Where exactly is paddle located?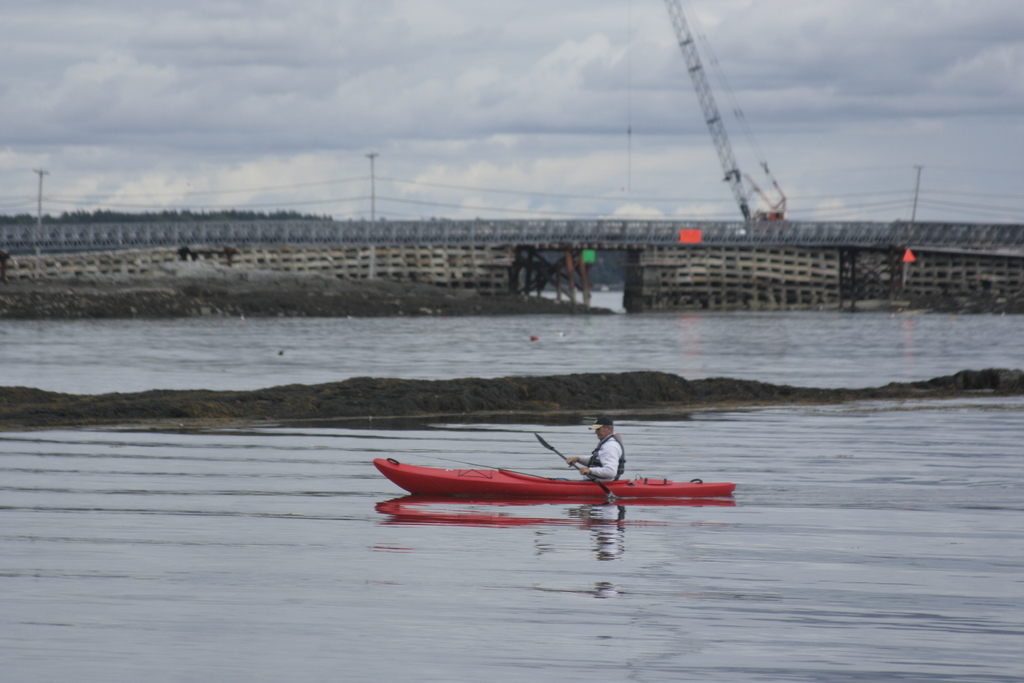
Its bounding box is x1=536 y1=429 x2=620 y2=507.
